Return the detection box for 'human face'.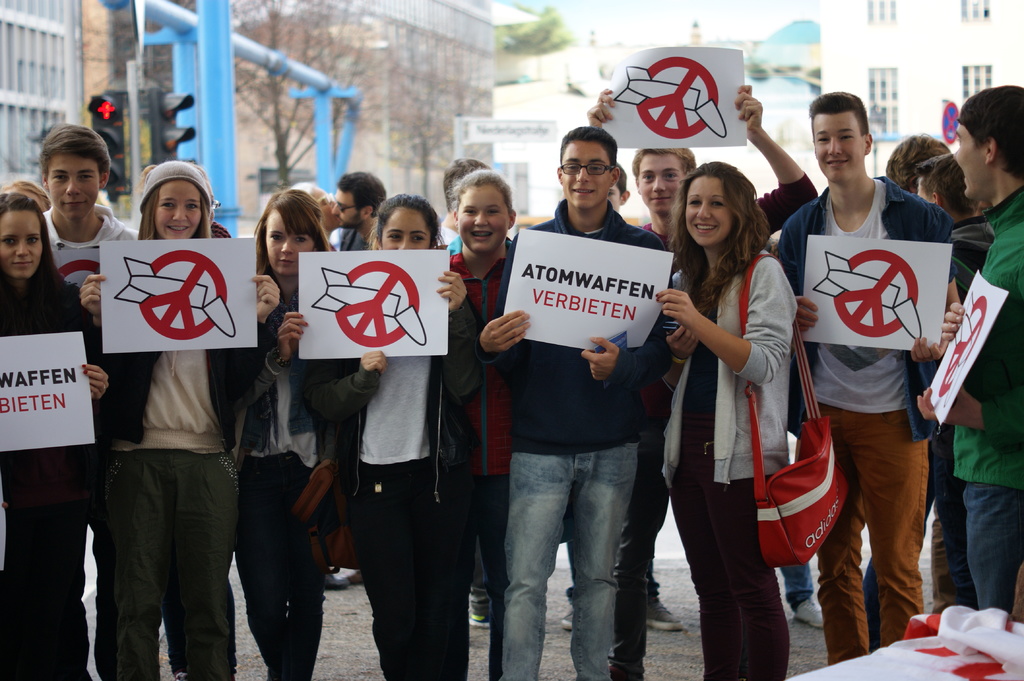
box=[264, 204, 308, 273].
